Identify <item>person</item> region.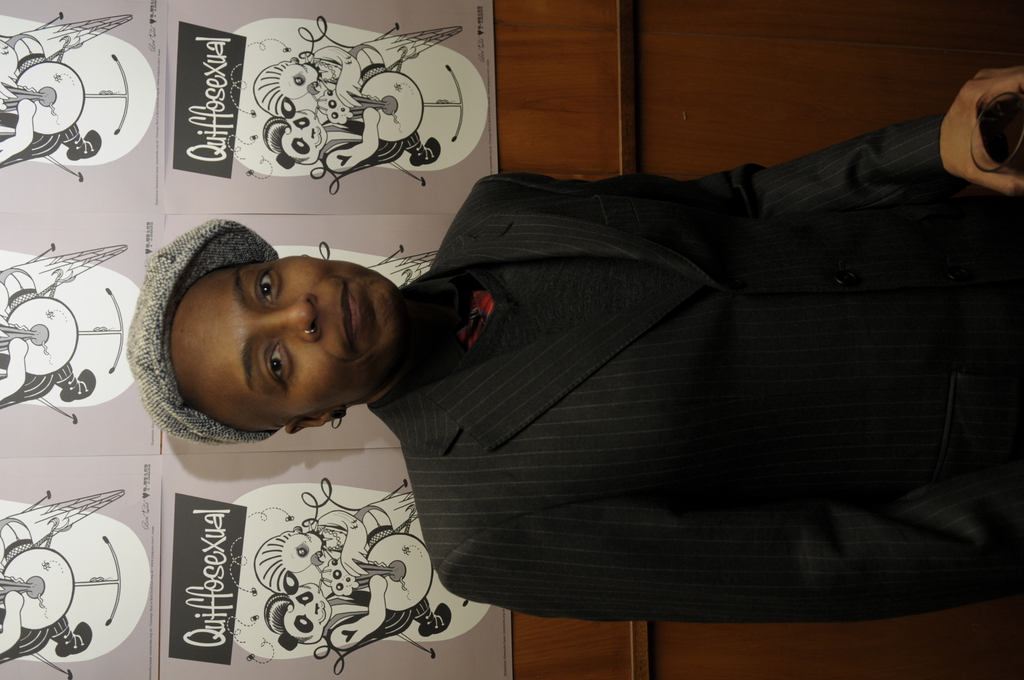
Region: <region>126, 62, 1023, 634</region>.
